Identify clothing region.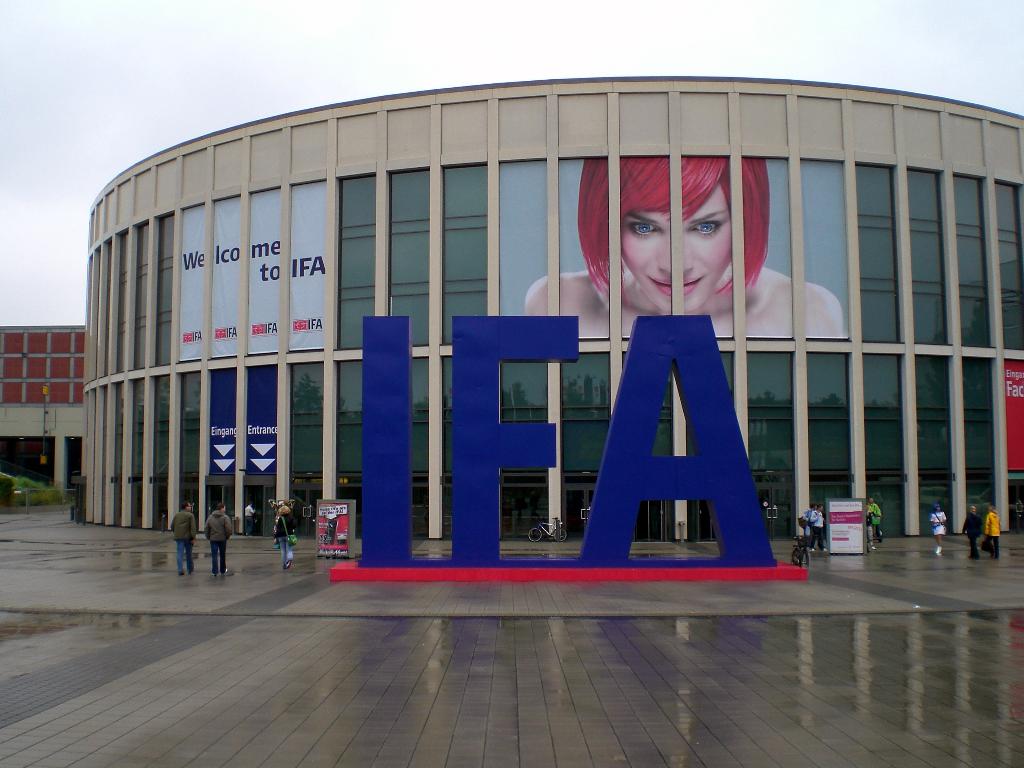
Region: locate(965, 513, 981, 557).
